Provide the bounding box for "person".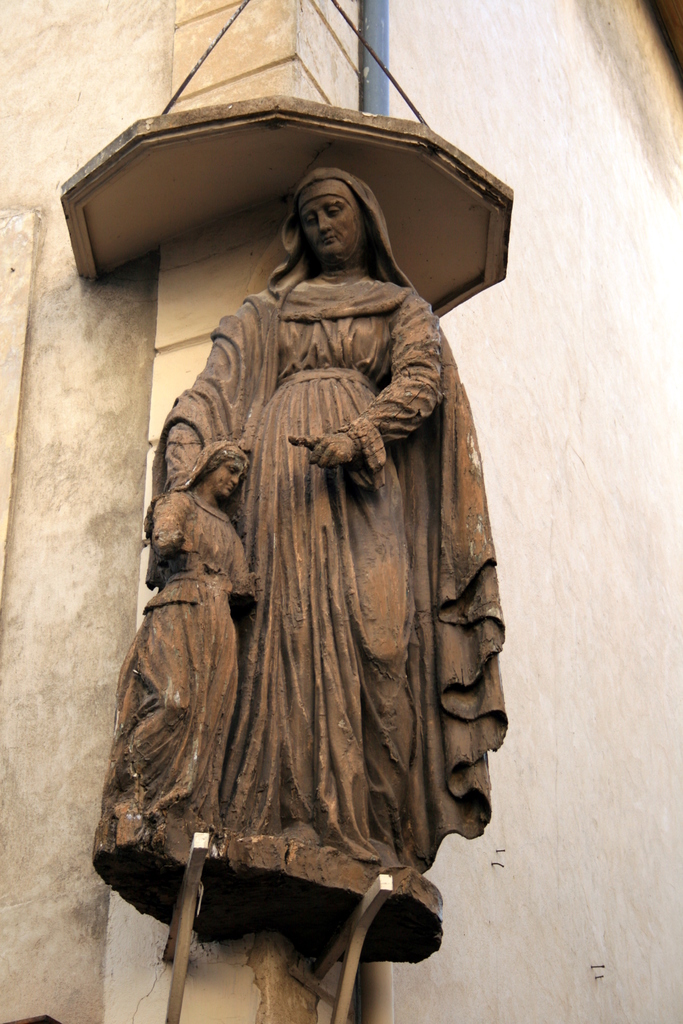
85/438/257/870.
